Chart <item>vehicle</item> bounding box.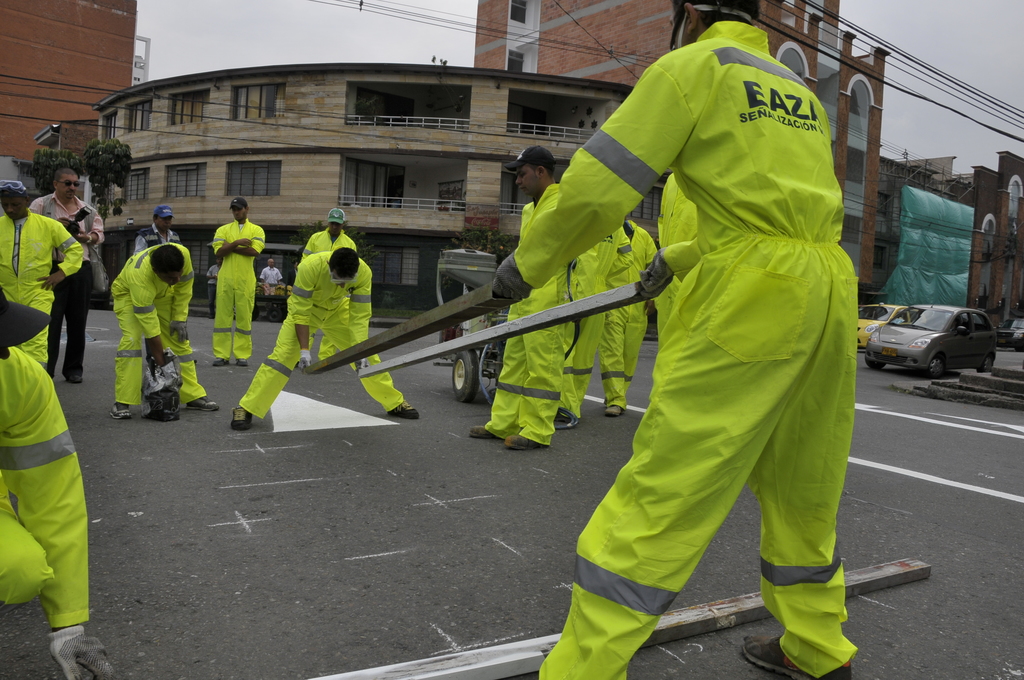
Charted: <box>849,300,902,352</box>.
